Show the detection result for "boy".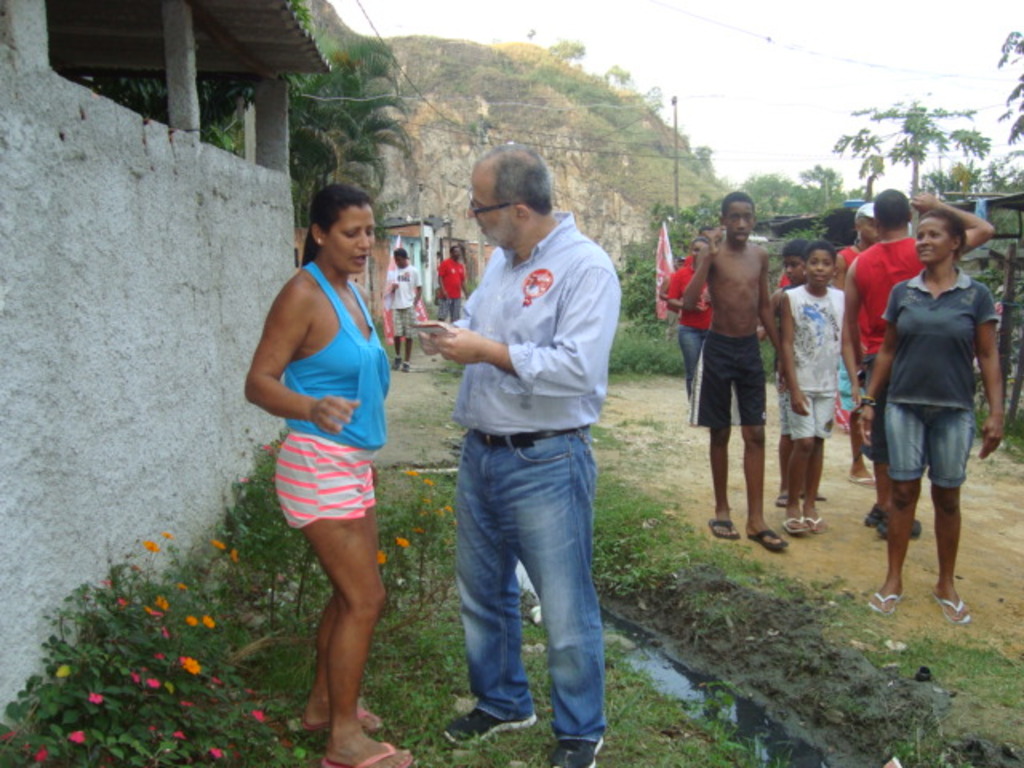
781, 240, 861, 534.
